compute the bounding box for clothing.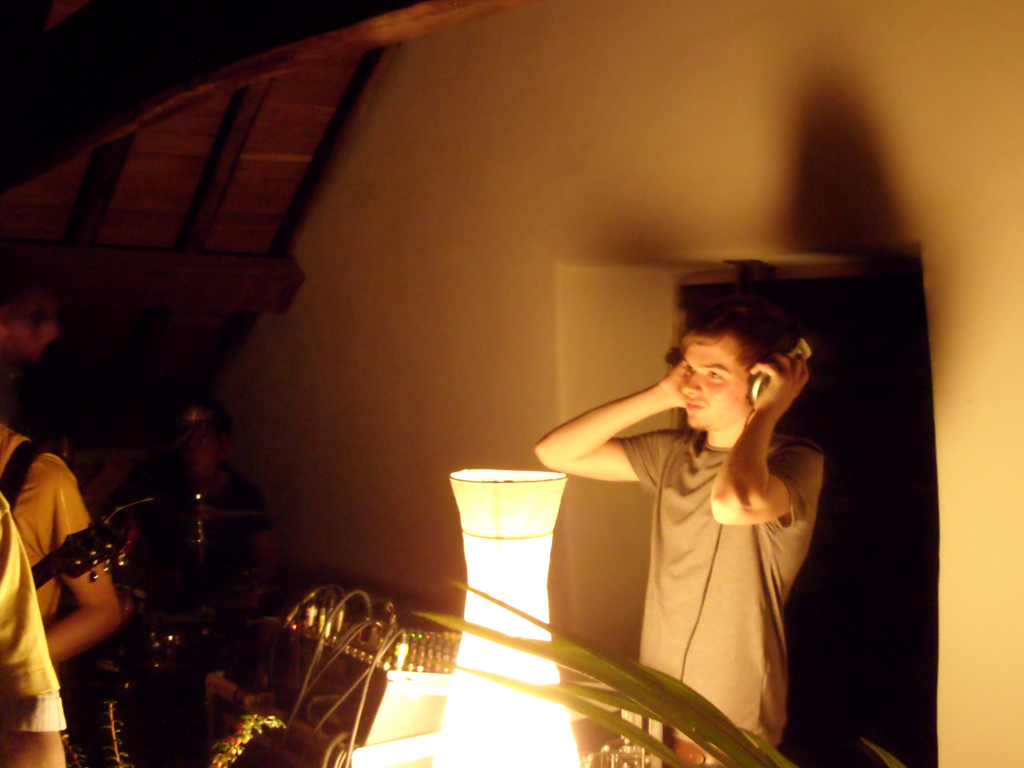
bbox=[127, 449, 282, 620].
